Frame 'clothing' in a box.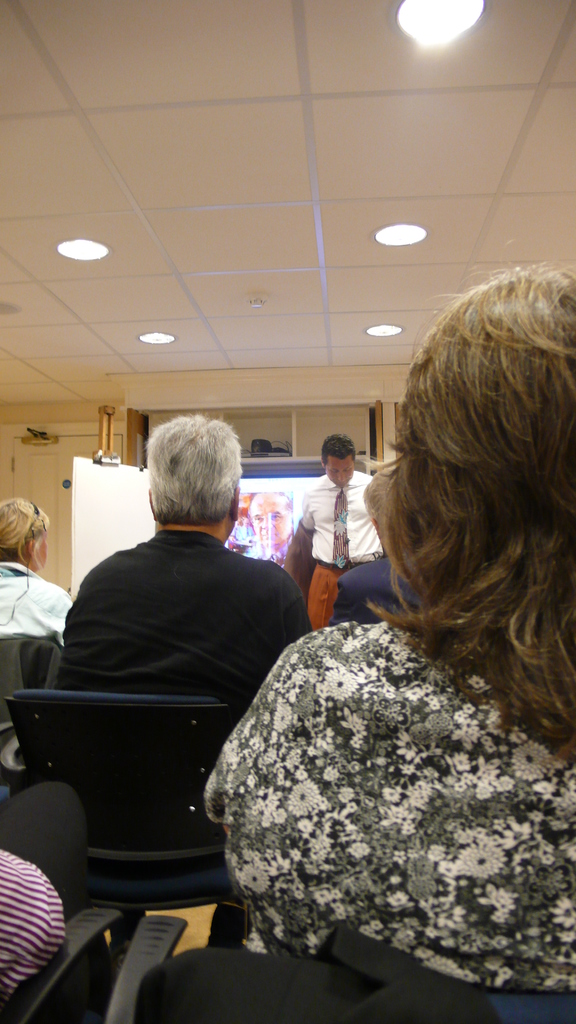
[left=136, top=927, right=575, bottom=1023].
